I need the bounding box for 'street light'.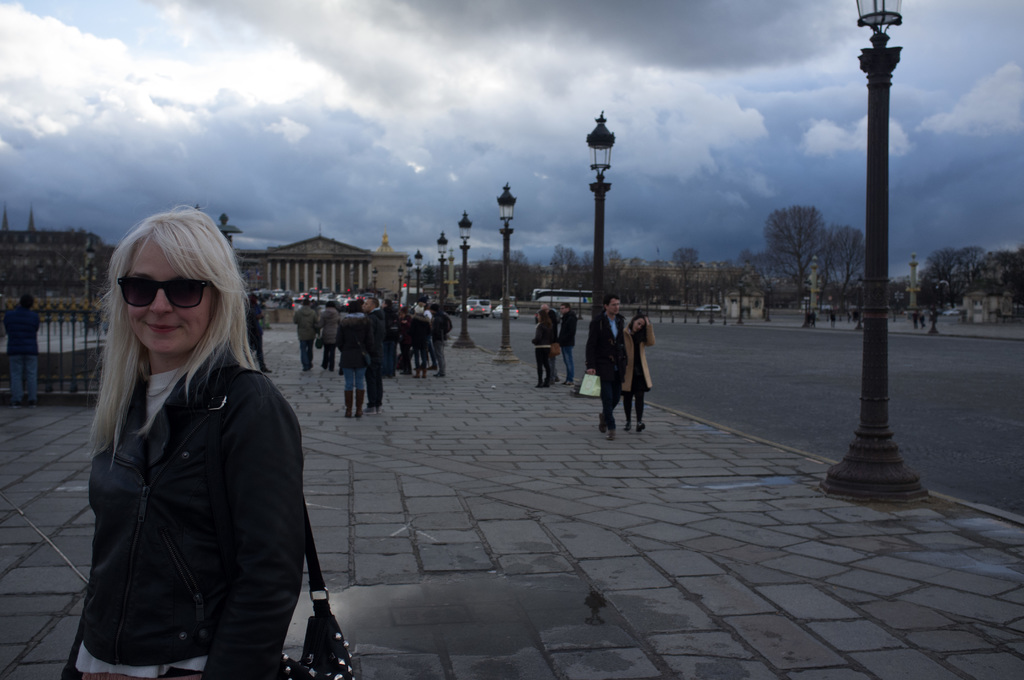
Here it is: {"x1": 855, "y1": 275, "x2": 863, "y2": 331}.
